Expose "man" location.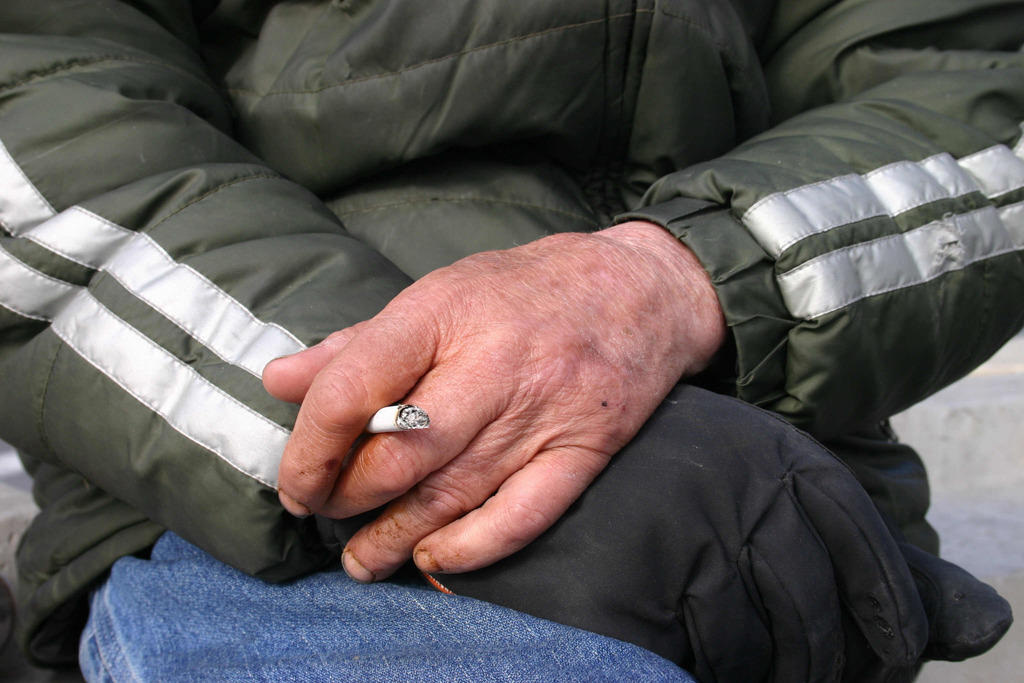
Exposed at [0,0,1023,682].
